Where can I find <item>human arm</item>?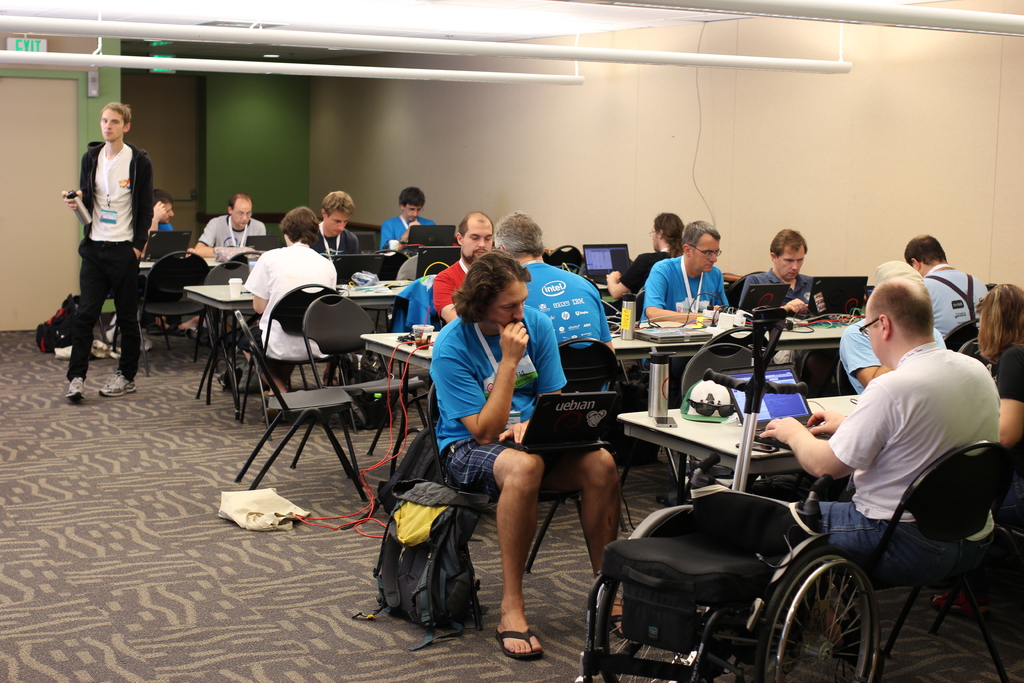
You can find it at detection(843, 325, 886, 391).
